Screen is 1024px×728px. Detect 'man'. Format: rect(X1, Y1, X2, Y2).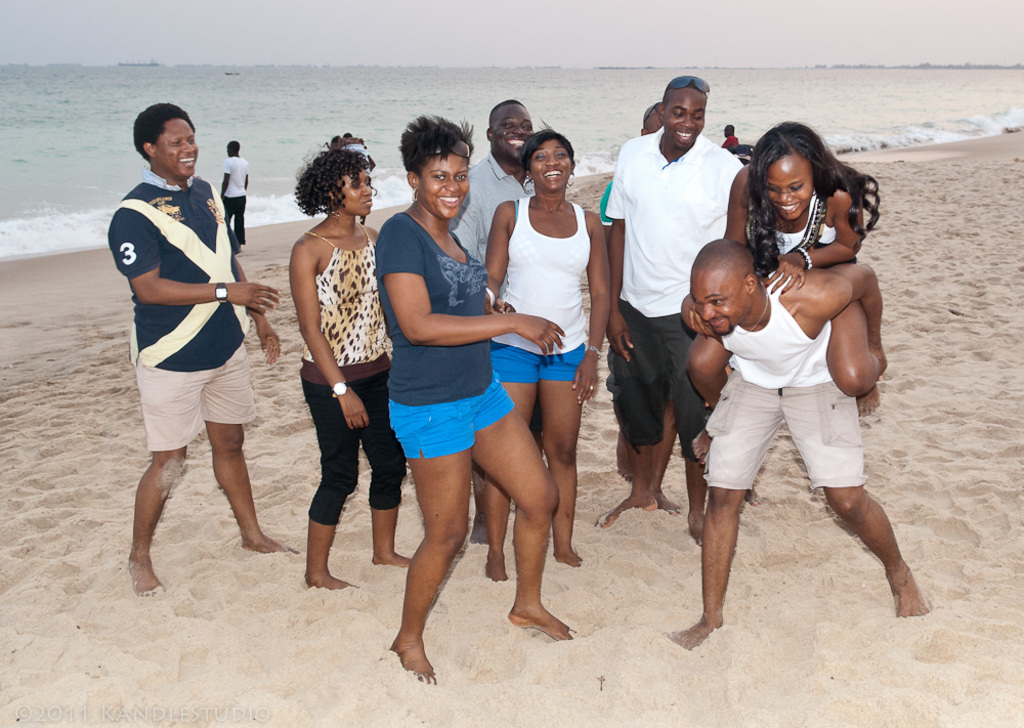
rect(221, 141, 252, 248).
